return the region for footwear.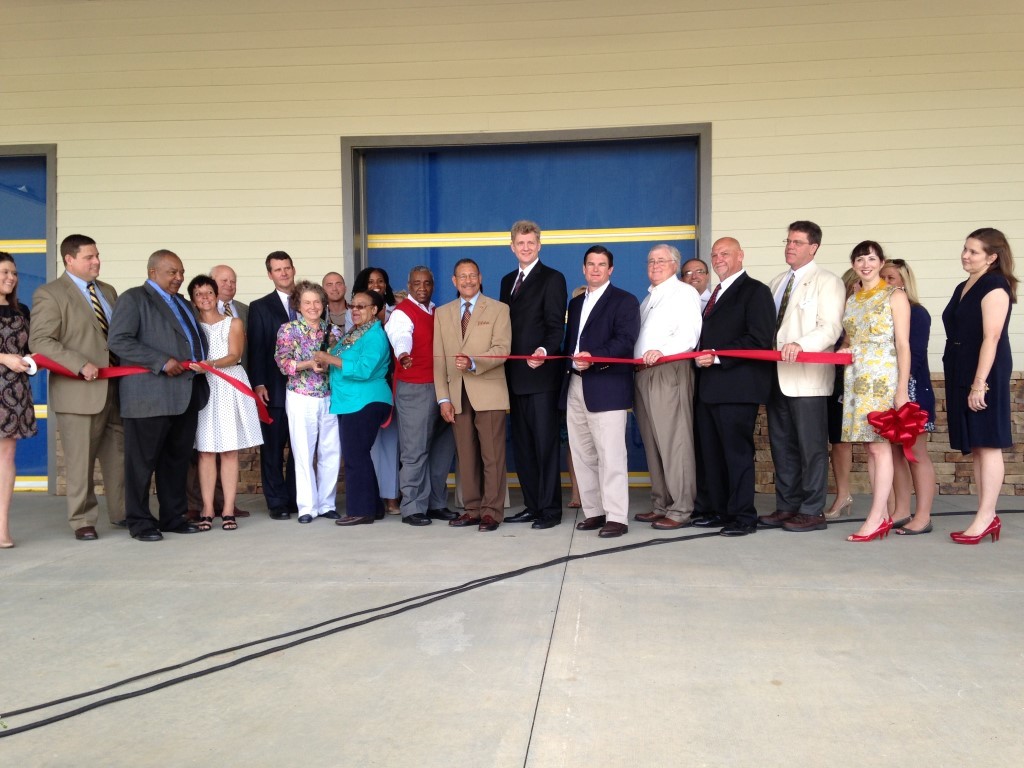
locate(0, 540, 15, 552).
